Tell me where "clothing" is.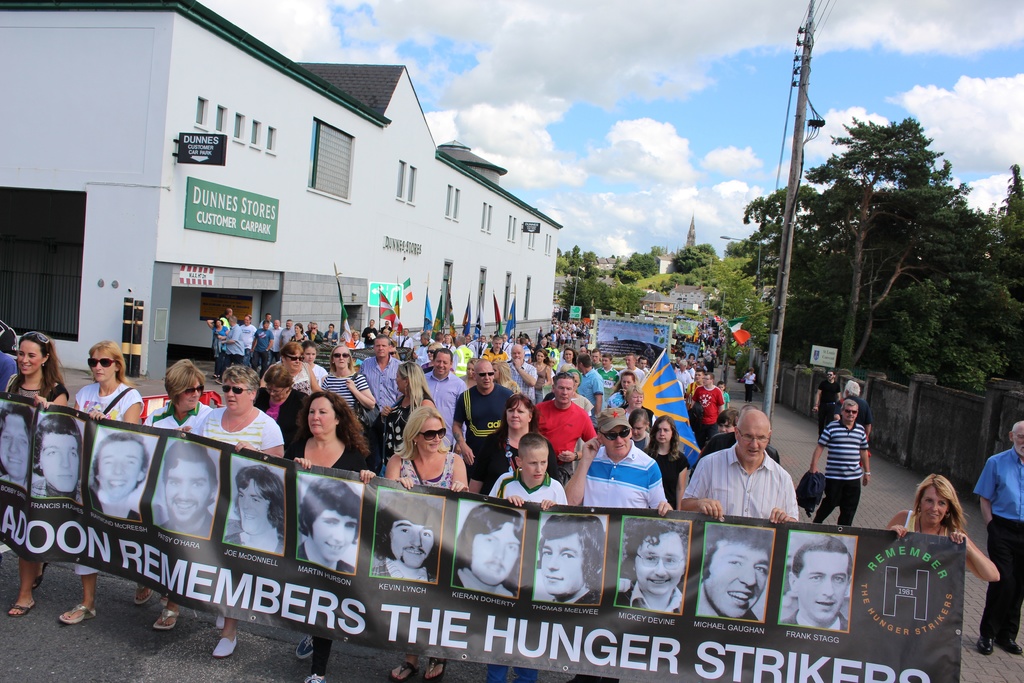
"clothing" is at bbox=(638, 366, 647, 384).
